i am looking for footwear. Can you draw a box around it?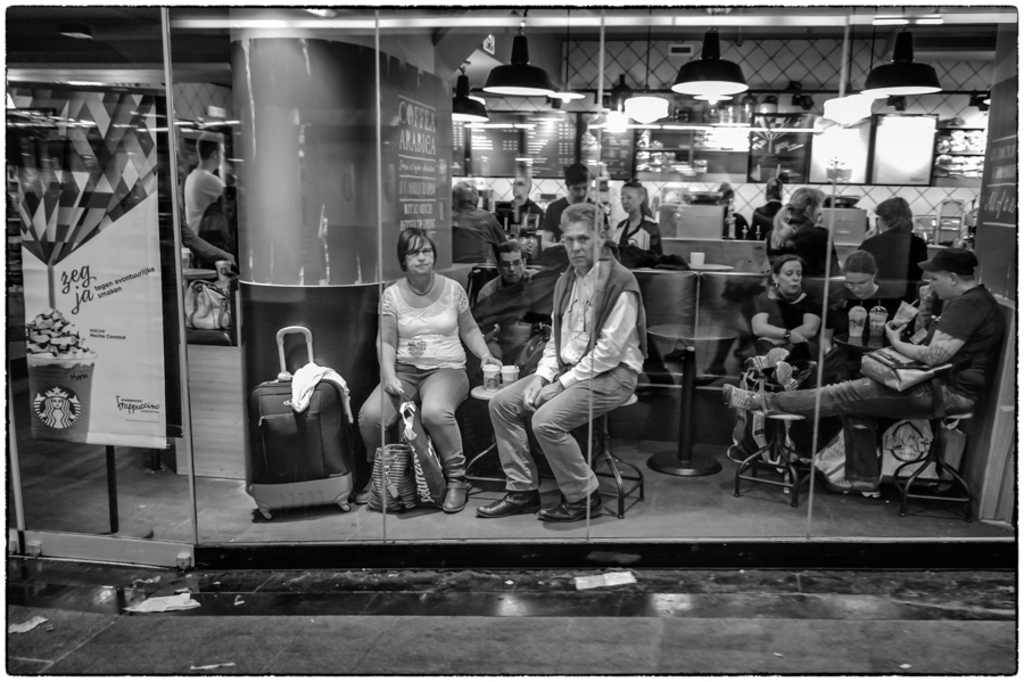
Sure, the bounding box is Rect(540, 490, 601, 520).
